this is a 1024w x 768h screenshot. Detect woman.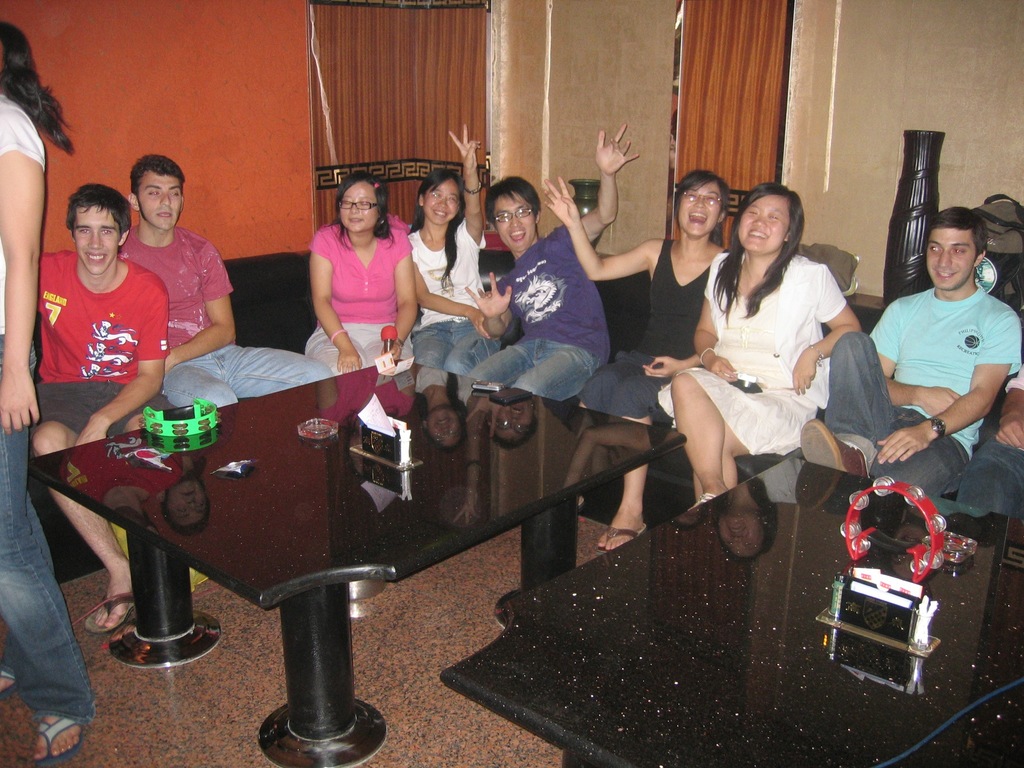
[left=0, top=17, right=75, bottom=767].
